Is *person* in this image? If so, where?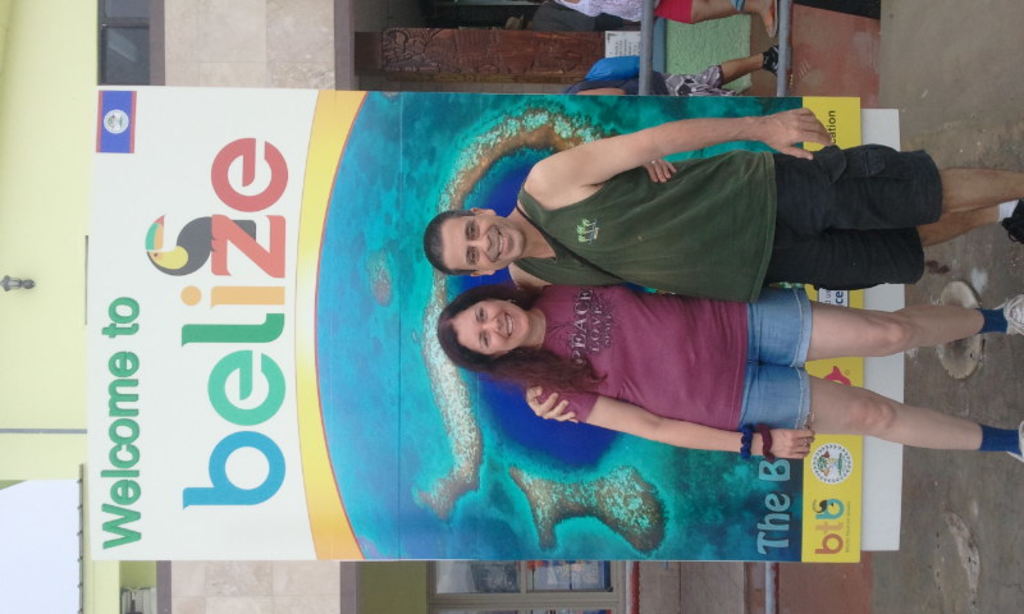
Yes, at <bbox>426, 104, 1023, 306</bbox>.
